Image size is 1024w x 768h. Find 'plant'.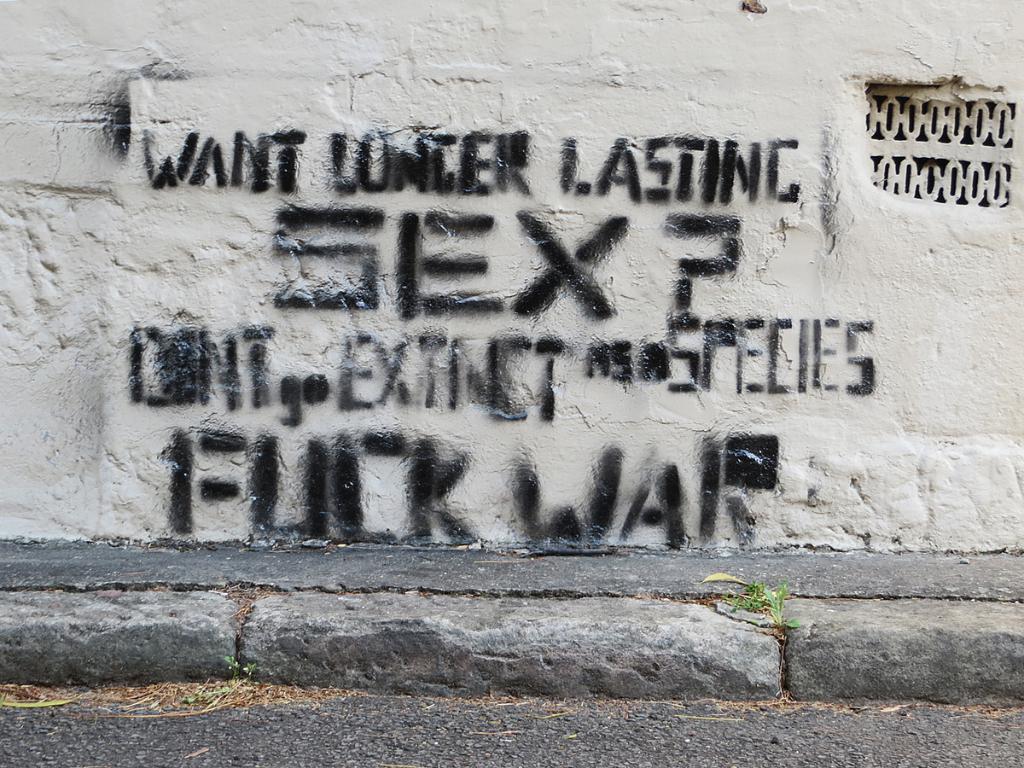
246:656:259:678.
